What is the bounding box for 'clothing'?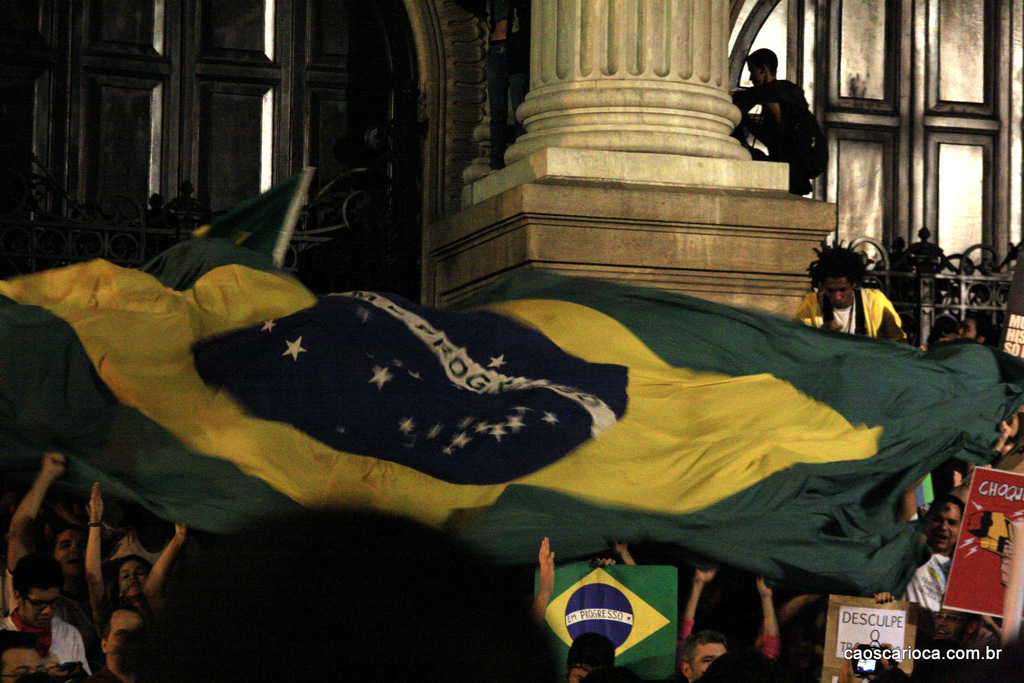
<region>678, 617, 783, 664</region>.
